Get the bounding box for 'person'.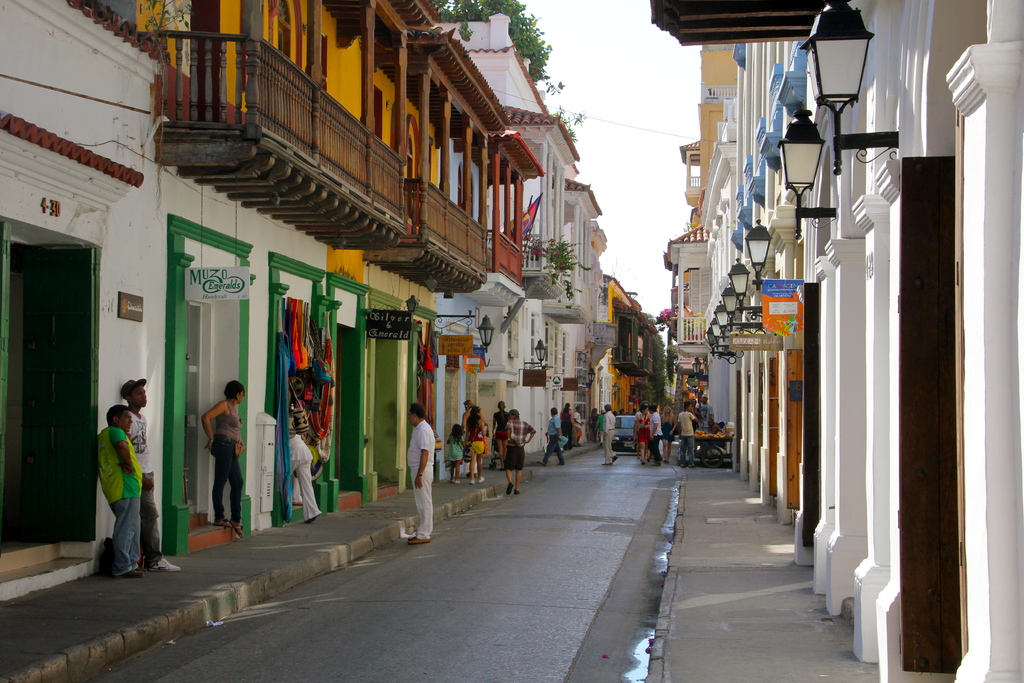
box(484, 398, 509, 472).
